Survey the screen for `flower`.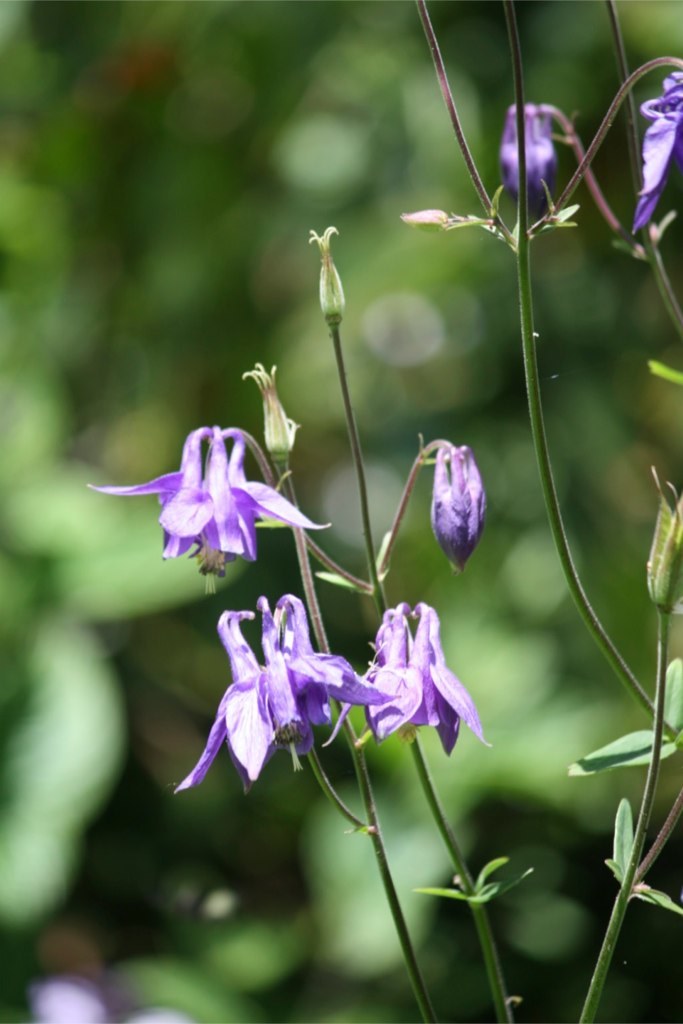
Survey found: 502/100/569/223.
